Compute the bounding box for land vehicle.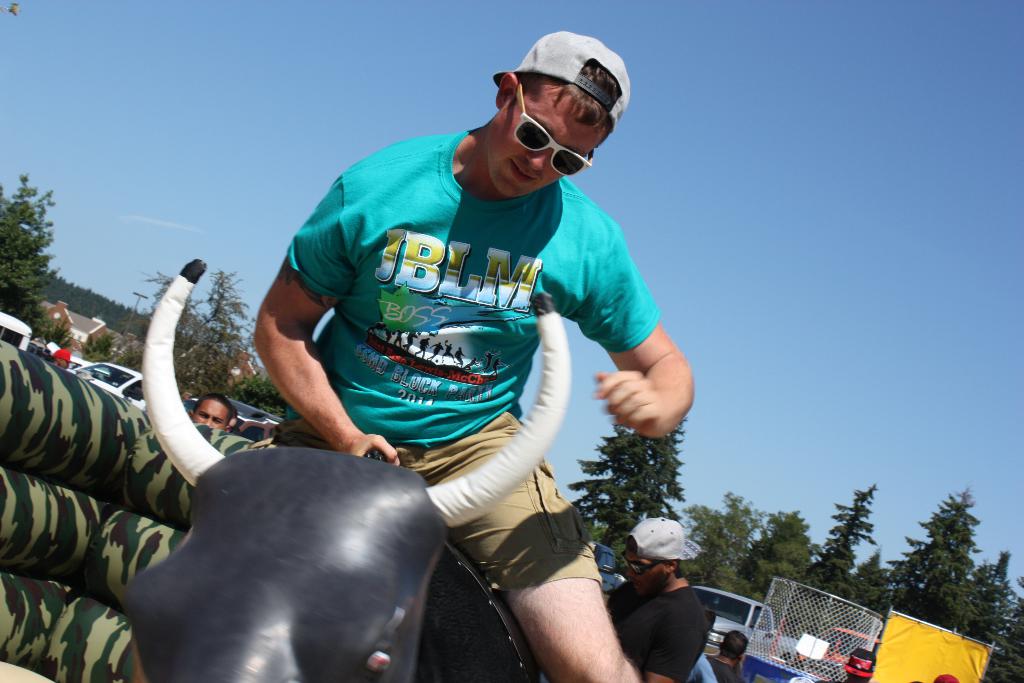
left=0, top=313, right=33, bottom=352.
